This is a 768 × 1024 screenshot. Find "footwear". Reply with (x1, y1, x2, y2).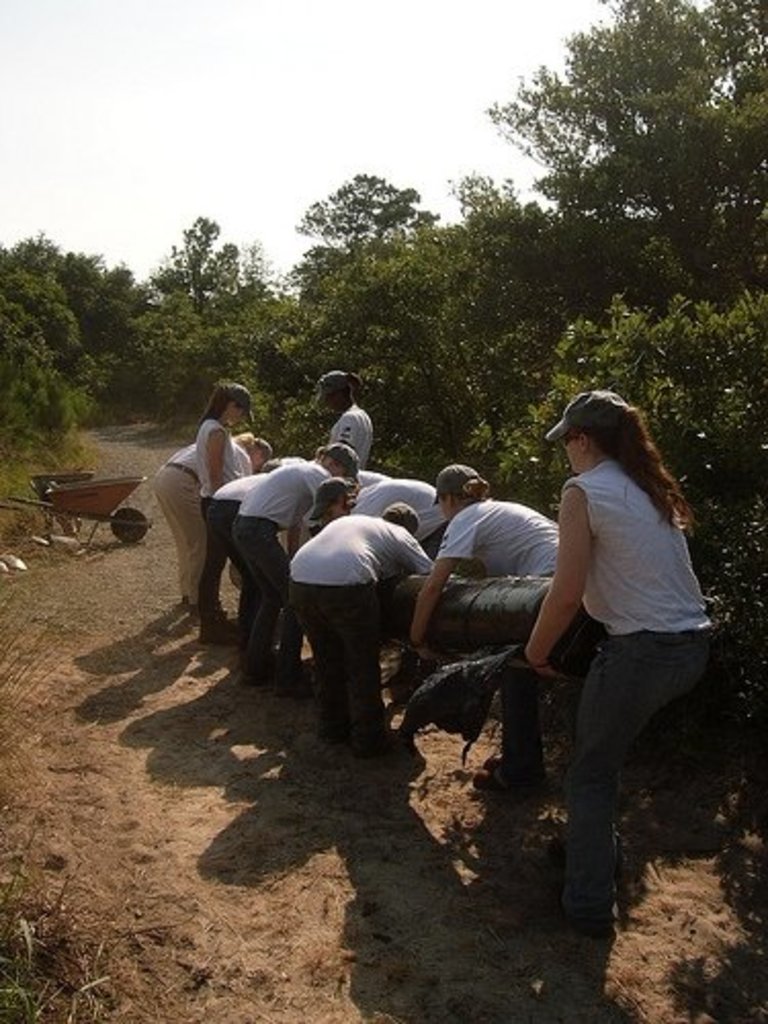
(549, 844, 635, 881).
